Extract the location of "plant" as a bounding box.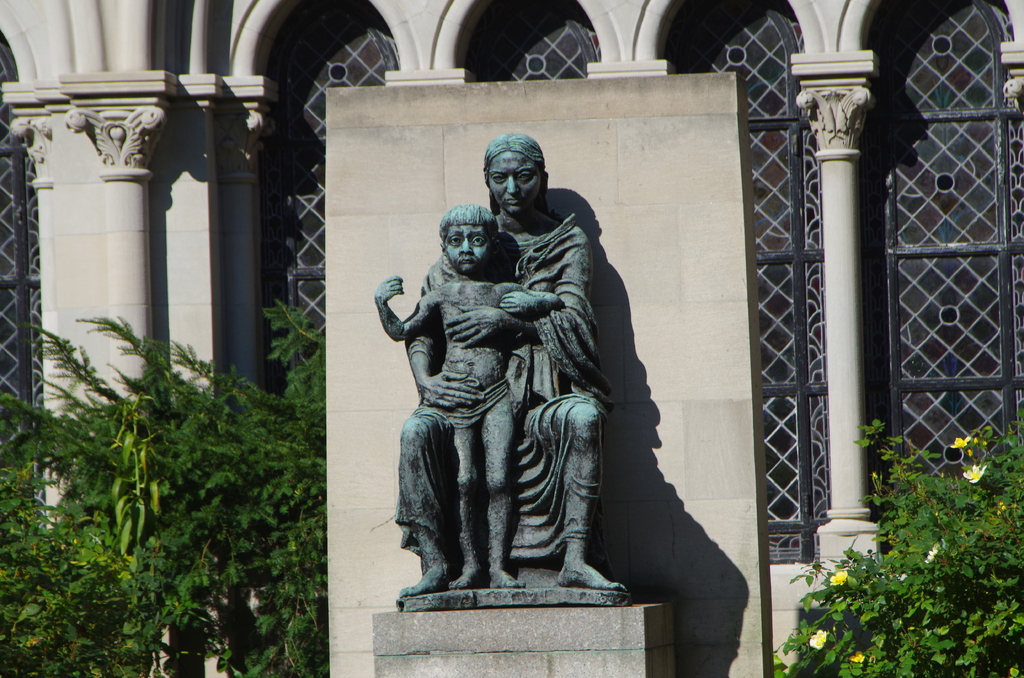
left=19, top=289, right=332, bottom=677.
